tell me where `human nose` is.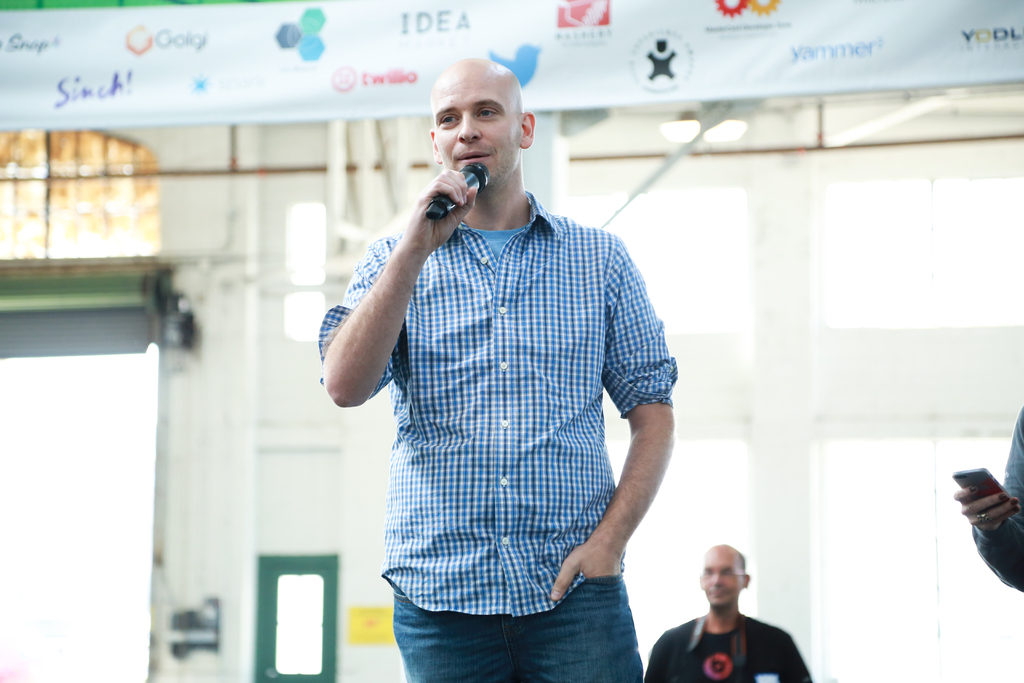
`human nose` is at l=710, t=572, r=724, b=588.
